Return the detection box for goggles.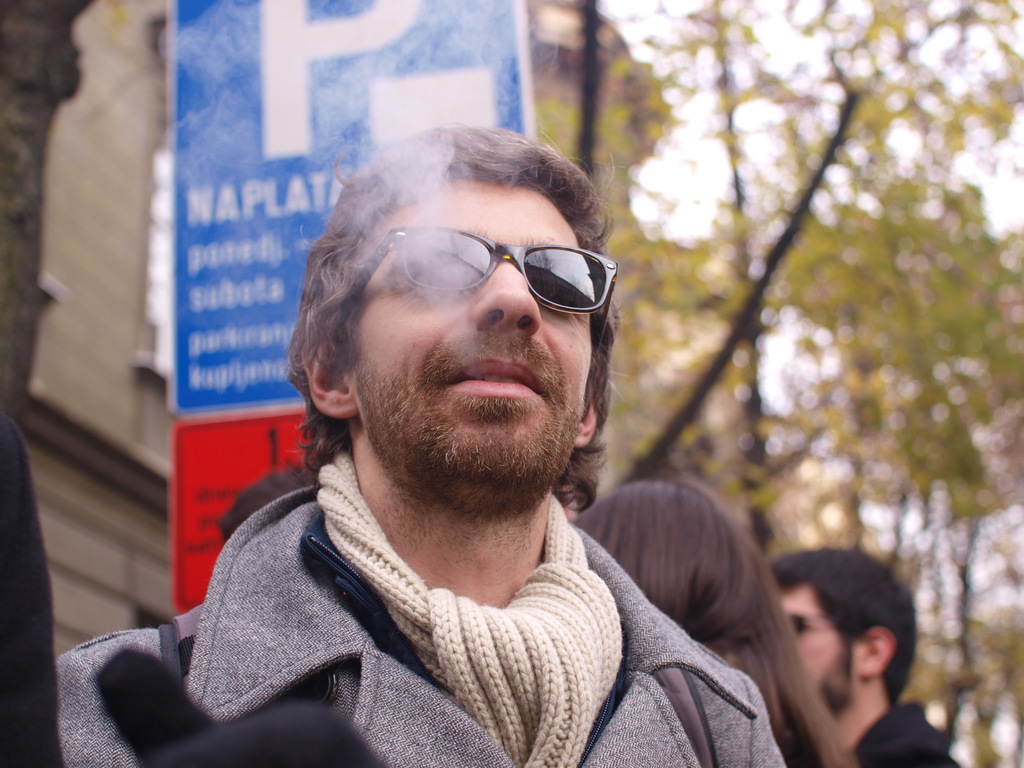
crop(380, 220, 618, 327).
